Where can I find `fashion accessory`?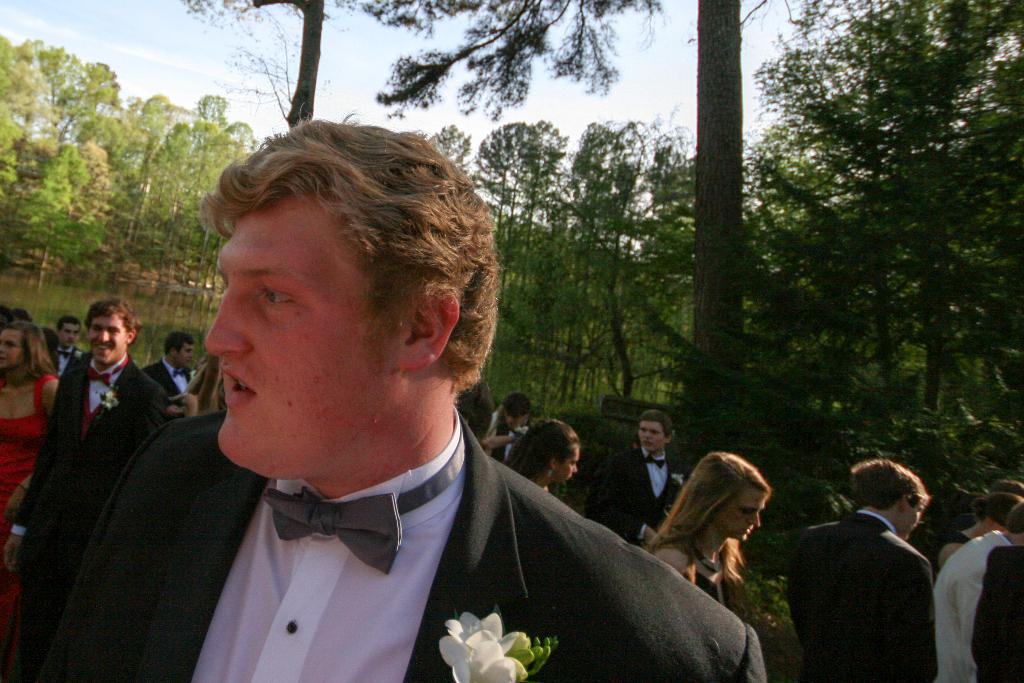
You can find it at <bbox>90, 358, 133, 390</bbox>.
